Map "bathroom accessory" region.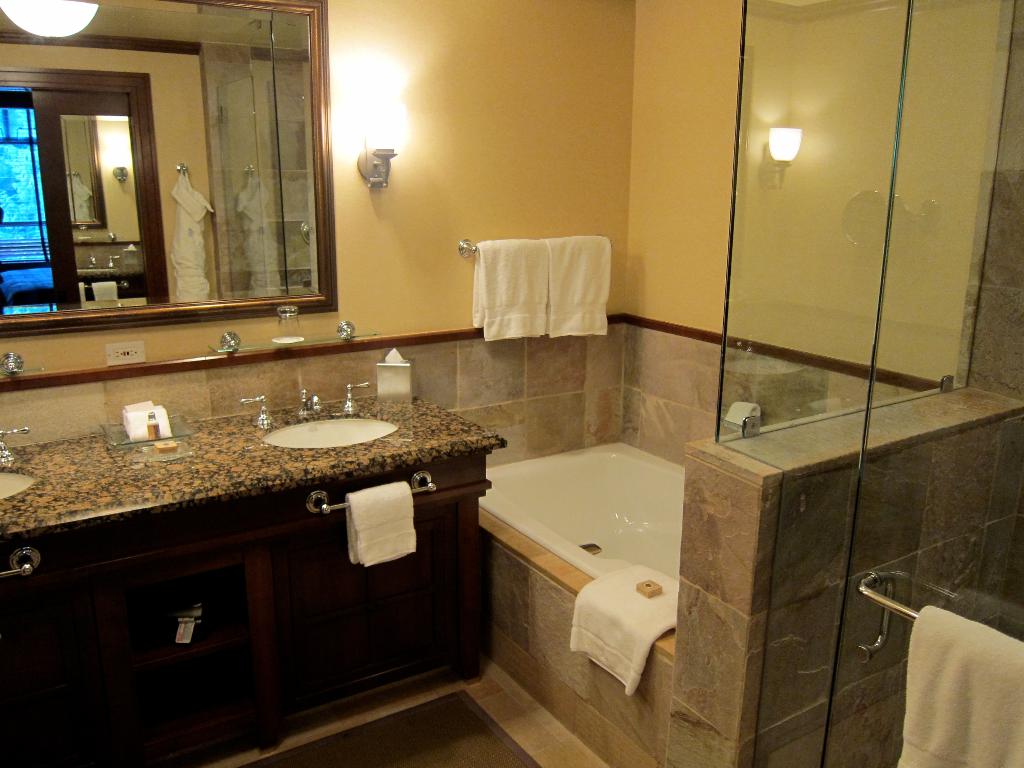
Mapped to {"left": 340, "top": 376, "right": 377, "bottom": 416}.
